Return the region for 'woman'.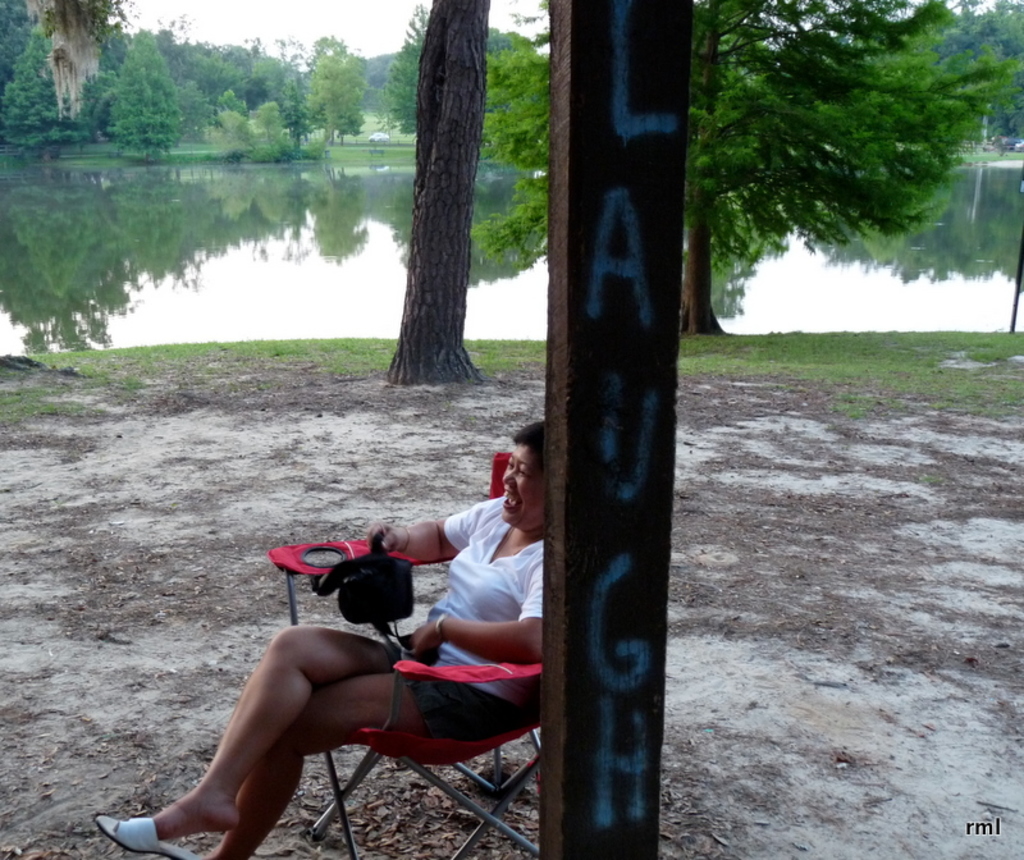
bbox=(169, 436, 541, 833).
